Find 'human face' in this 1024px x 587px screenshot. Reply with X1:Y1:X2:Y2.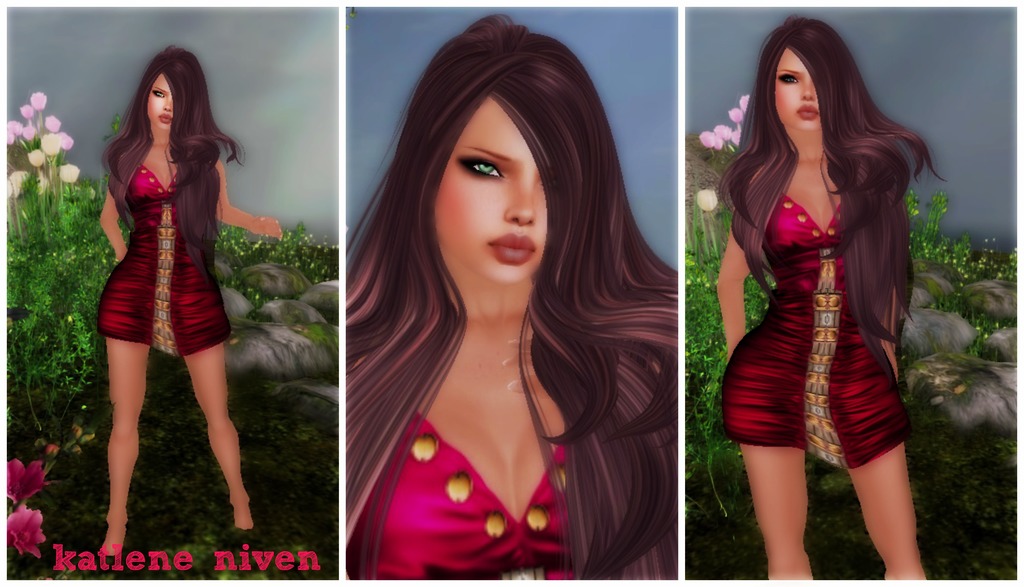
778:52:825:133.
